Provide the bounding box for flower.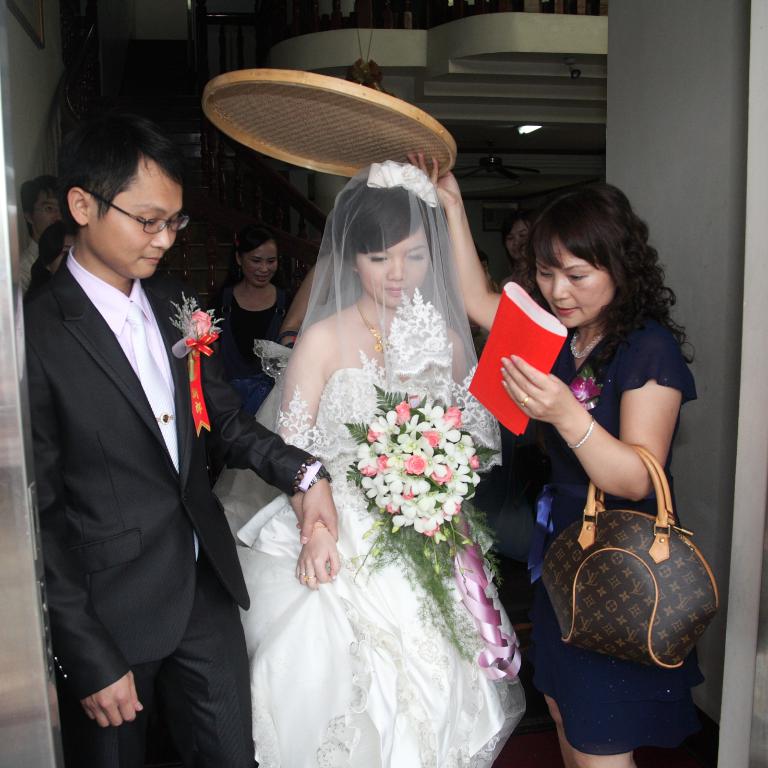
(402,453,430,481).
